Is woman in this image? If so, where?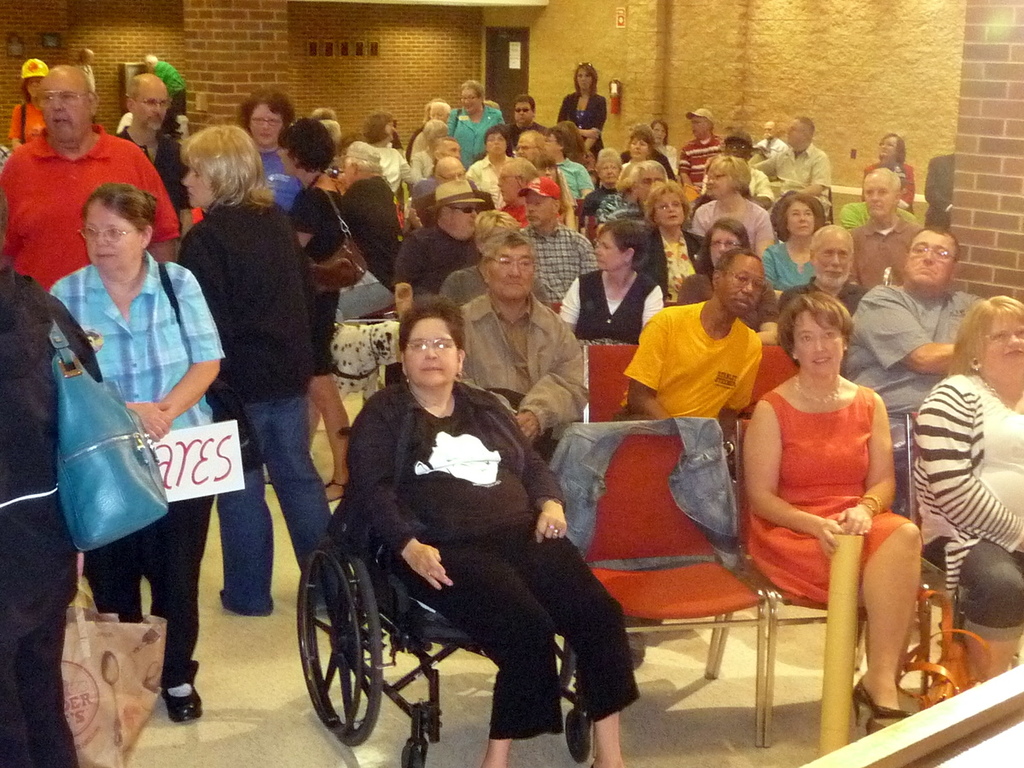
Yes, at bbox=(333, 133, 411, 290).
